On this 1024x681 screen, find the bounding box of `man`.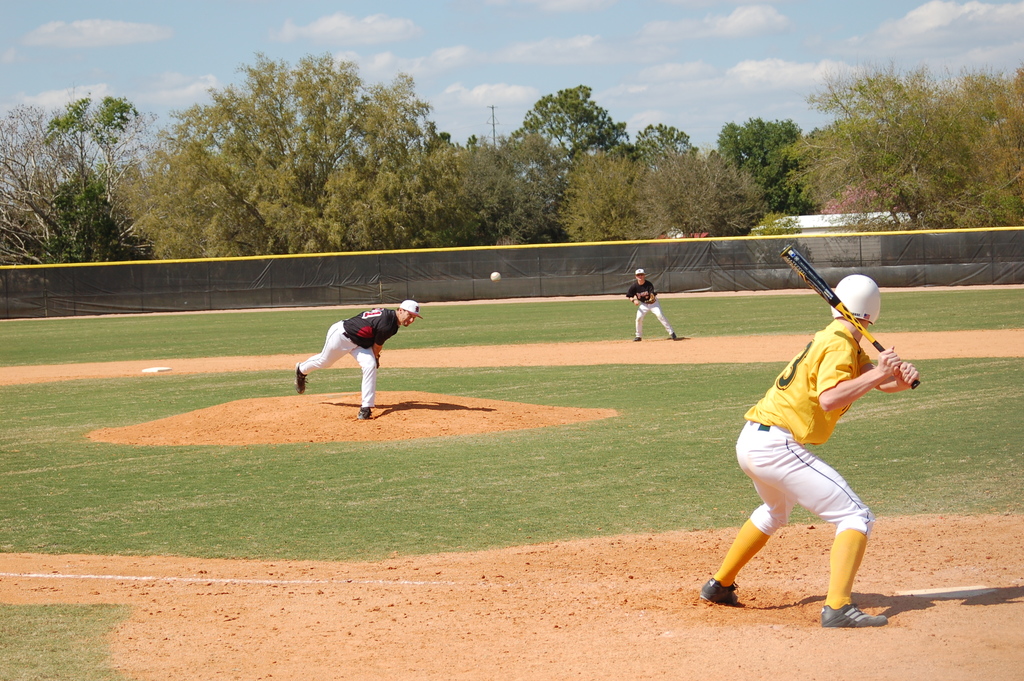
Bounding box: <region>690, 239, 935, 634</region>.
